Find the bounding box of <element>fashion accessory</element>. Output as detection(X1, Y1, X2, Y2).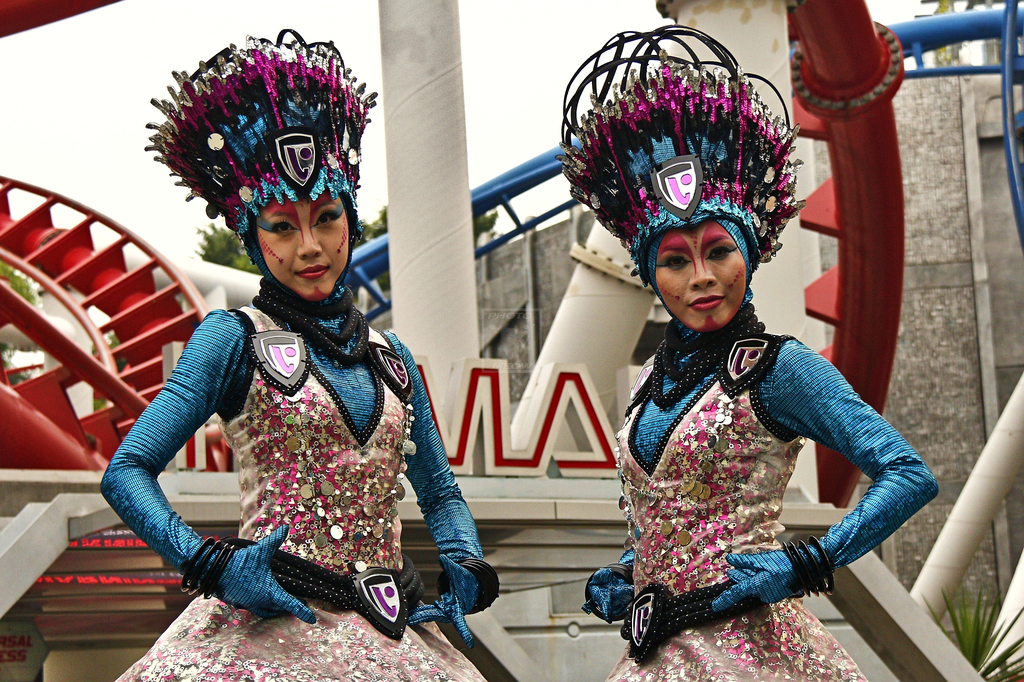
detection(555, 20, 805, 292).
